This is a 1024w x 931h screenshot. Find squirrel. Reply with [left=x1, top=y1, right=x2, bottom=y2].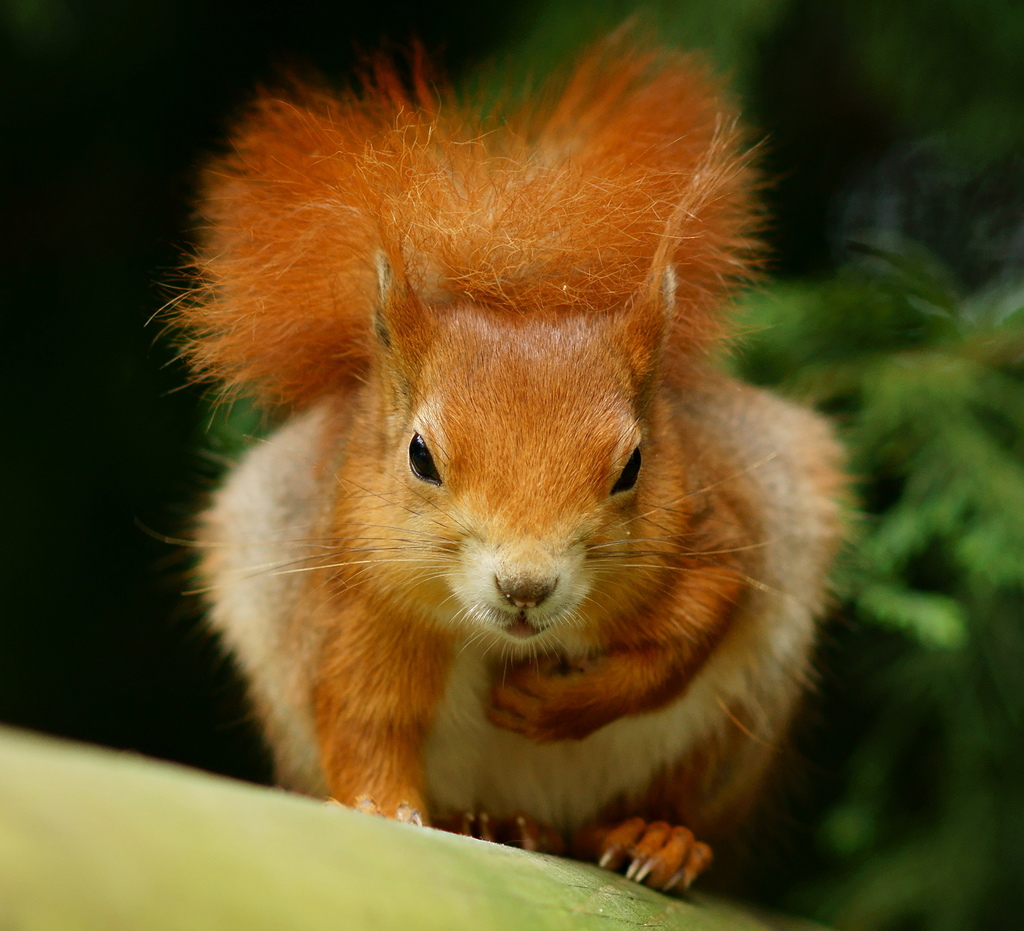
[left=167, top=0, right=873, bottom=907].
